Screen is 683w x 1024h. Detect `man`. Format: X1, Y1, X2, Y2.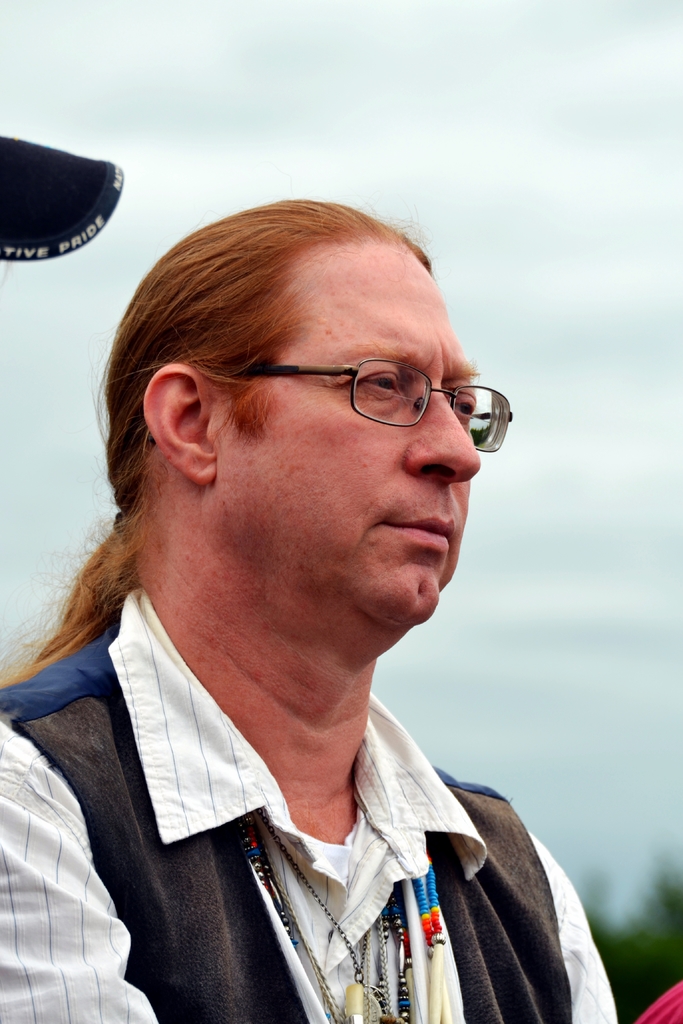
3, 193, 619, 1004.
